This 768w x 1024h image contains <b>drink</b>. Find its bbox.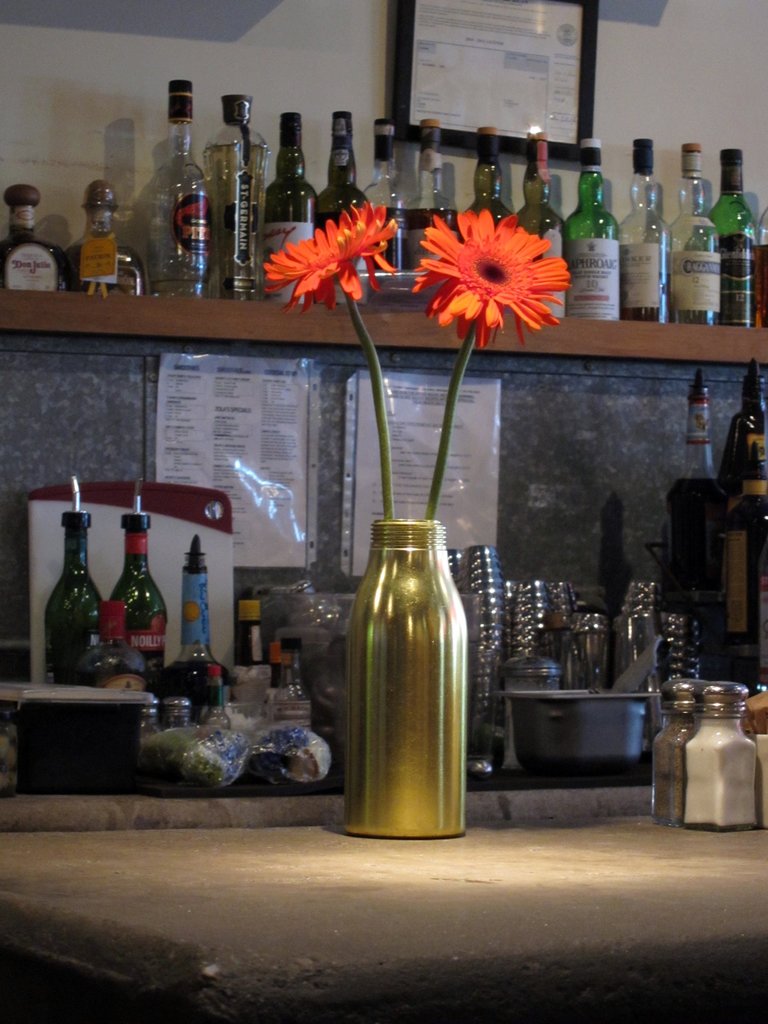
bbox(269, 109, 319, 301).
